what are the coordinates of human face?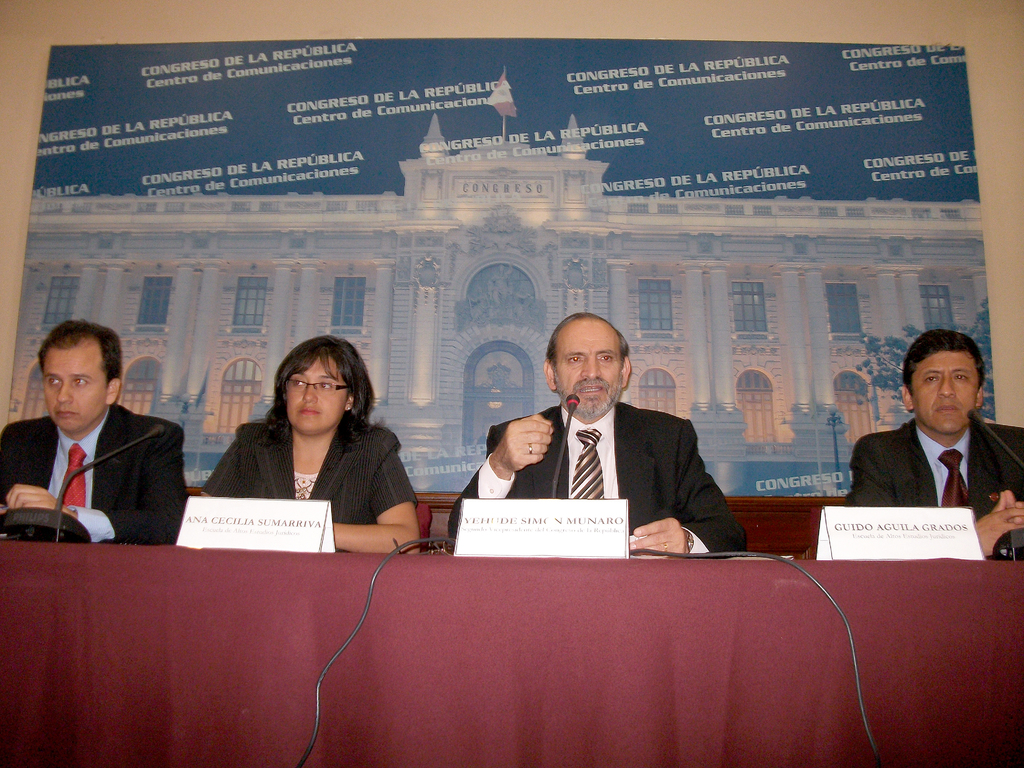
pyautogui.locateOnScreen(557, 324, 627, 422).
